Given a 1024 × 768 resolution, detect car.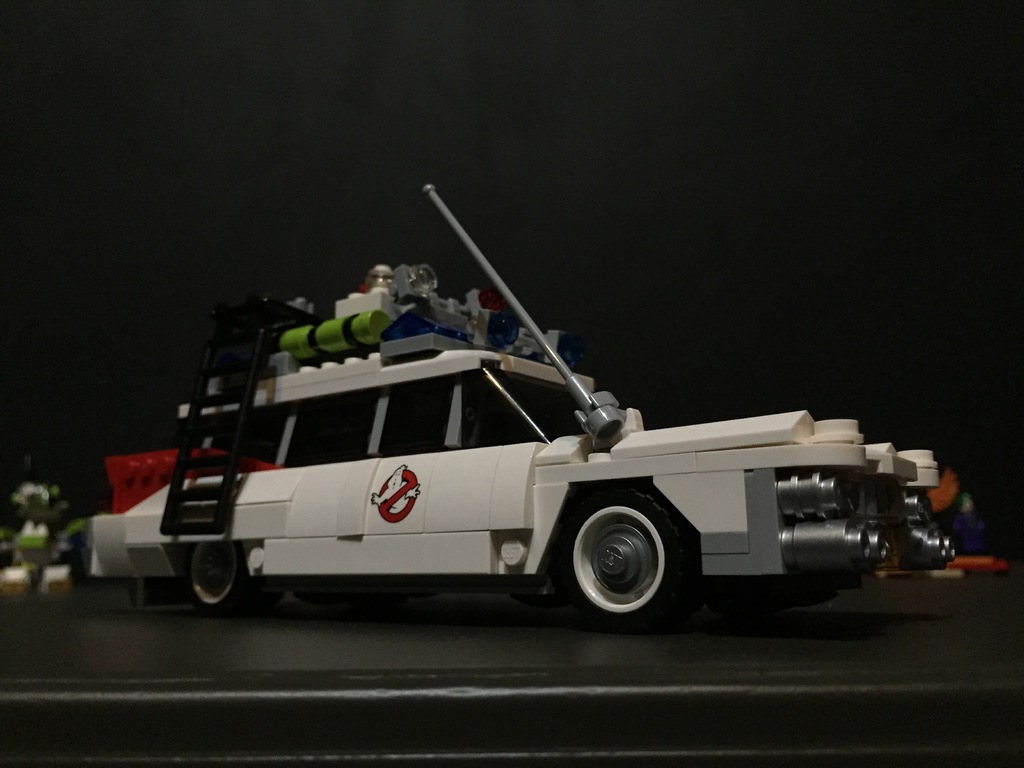
(88,182,958,637).
